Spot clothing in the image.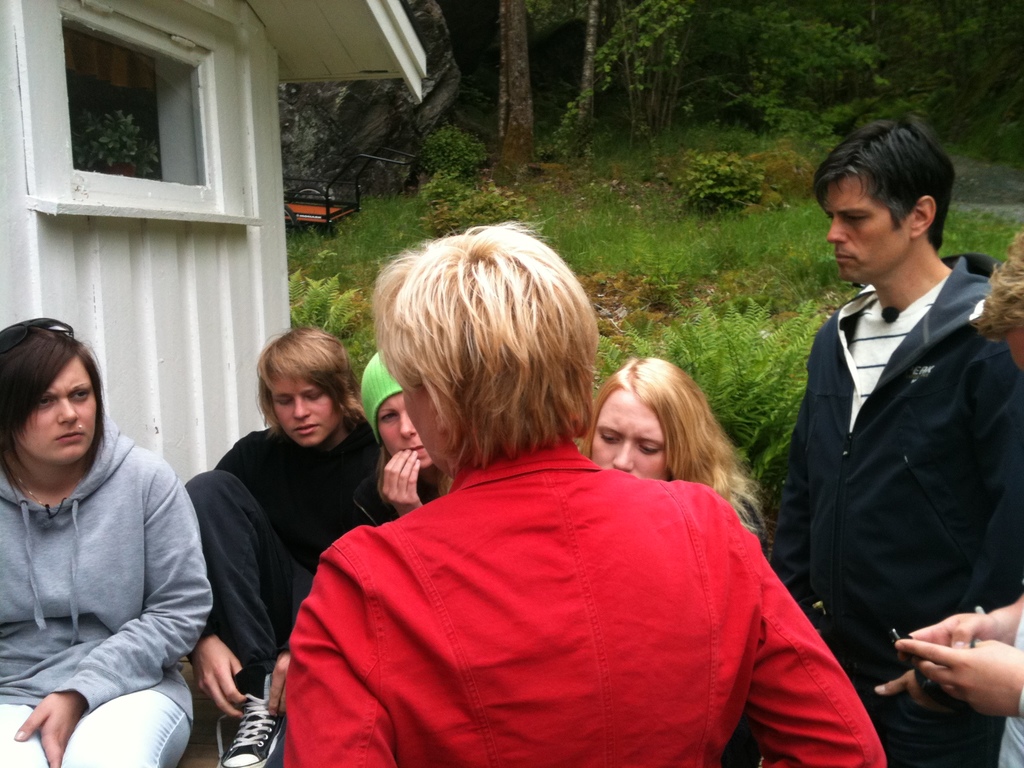
clothing found at 271,402,856,767.
